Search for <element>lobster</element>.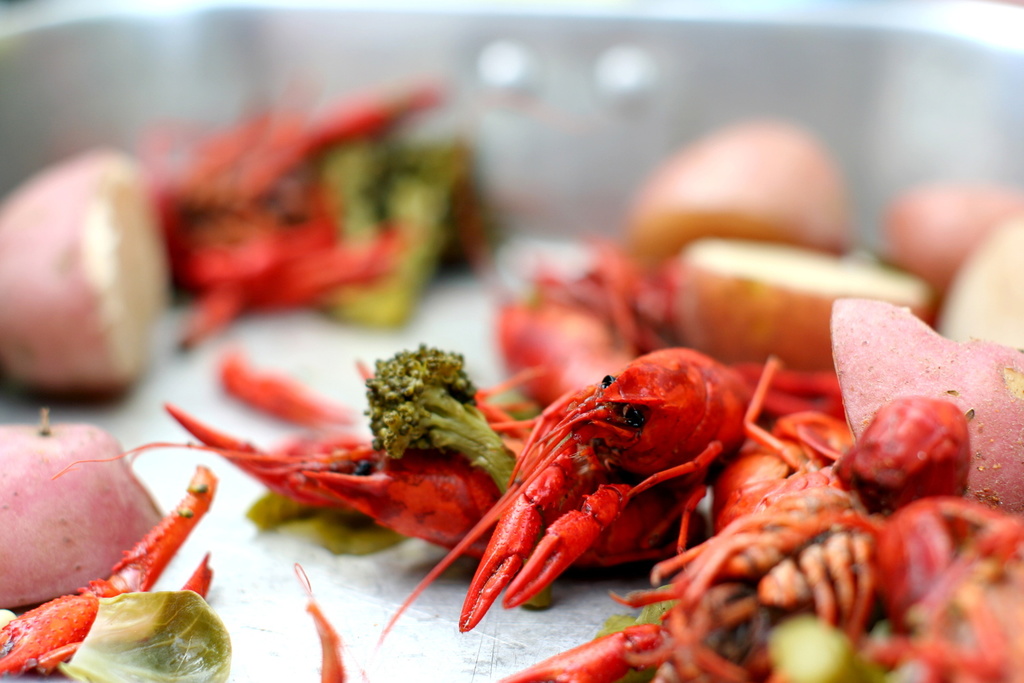
Found at select_region(0, 465, 212, 674).
